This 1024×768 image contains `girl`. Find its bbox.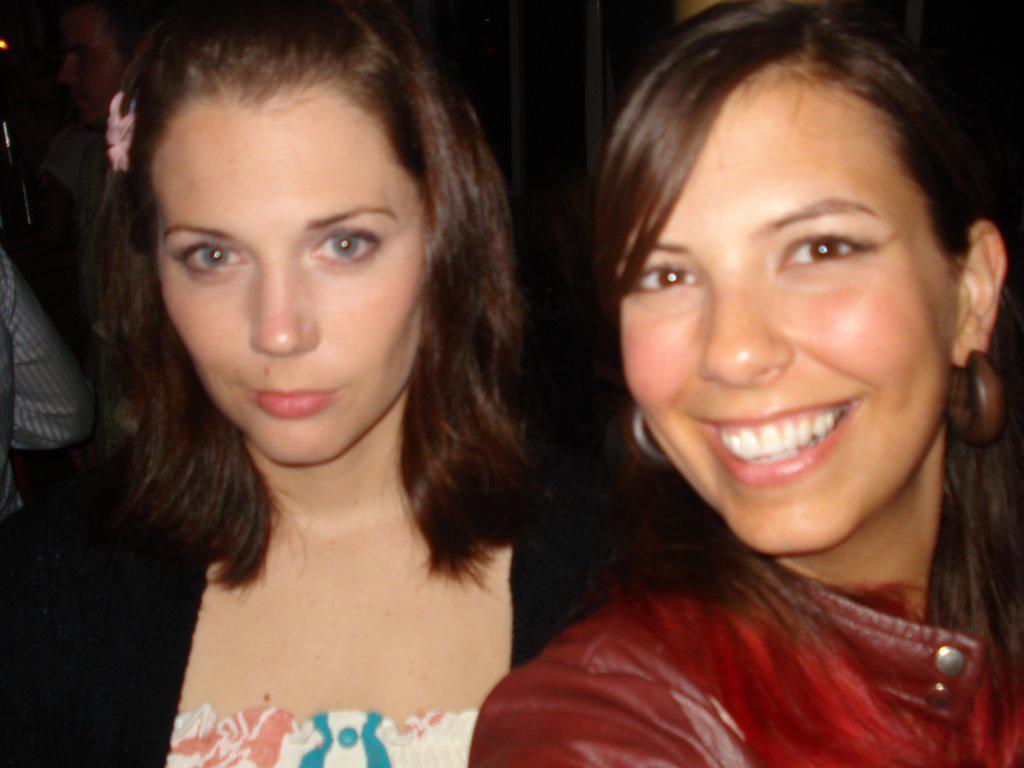
bbox=[464, 0, 1023, 767].
